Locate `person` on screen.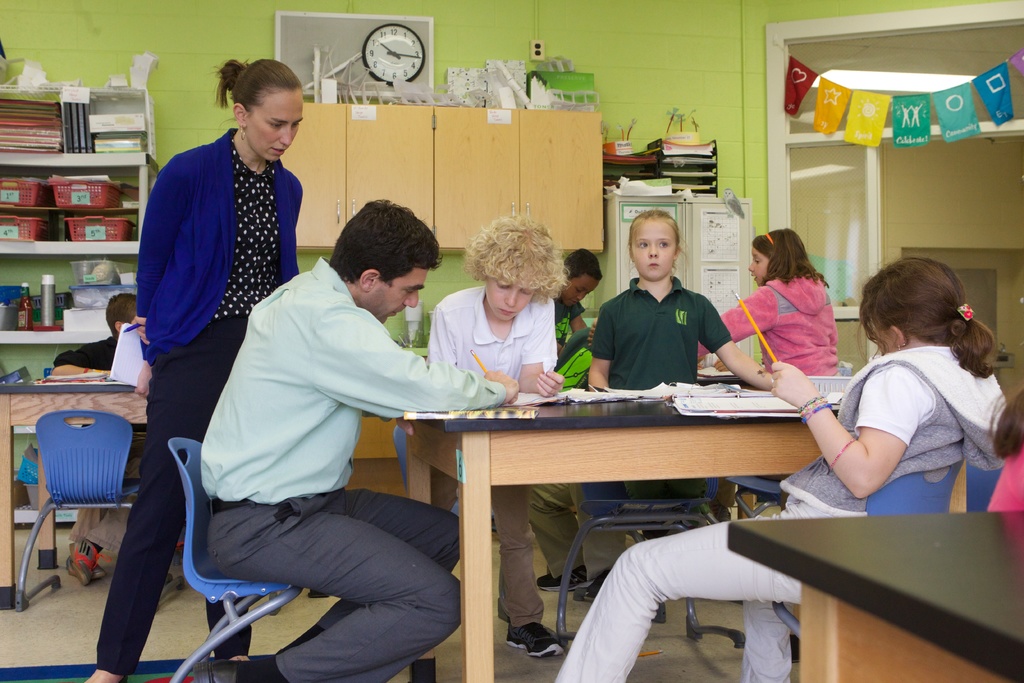
On screen at bbox=(549, 252, 1012, 682).
